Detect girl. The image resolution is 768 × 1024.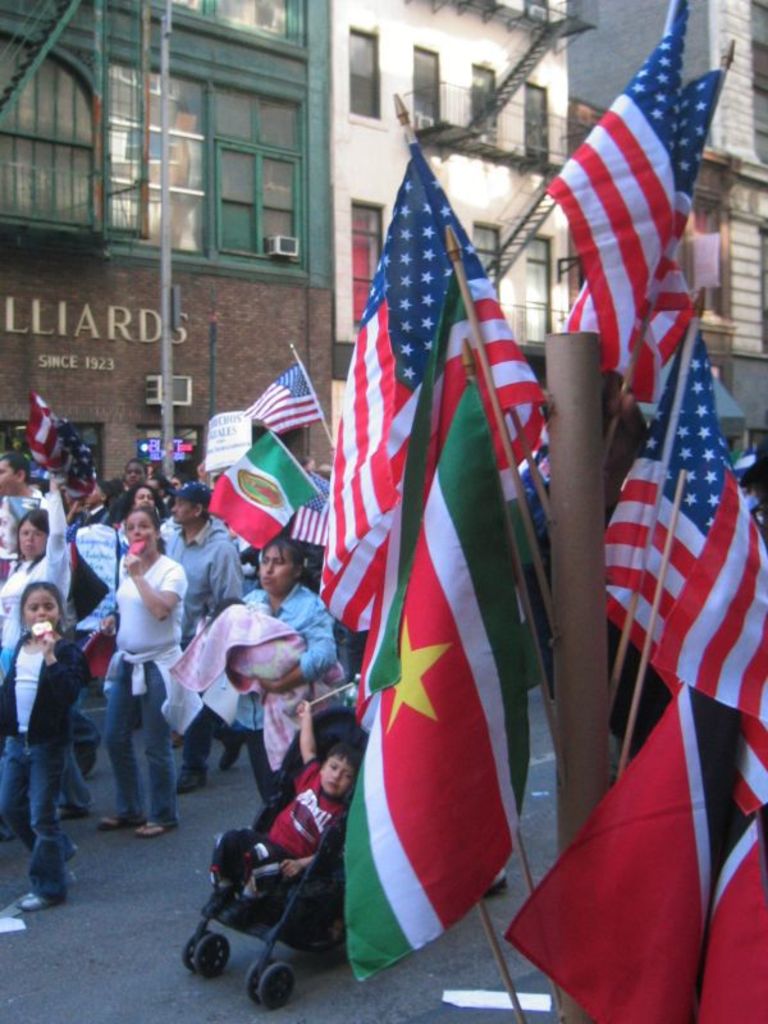
0 582 90 913.
